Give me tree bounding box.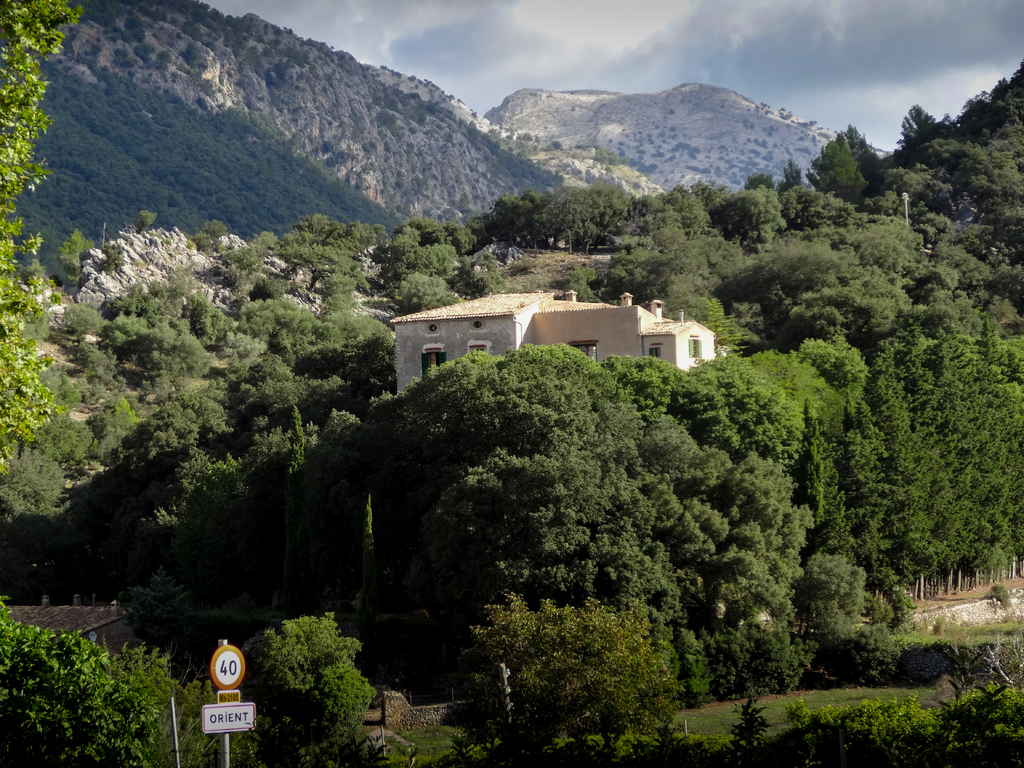
box=[892, 95, 941, 147].
